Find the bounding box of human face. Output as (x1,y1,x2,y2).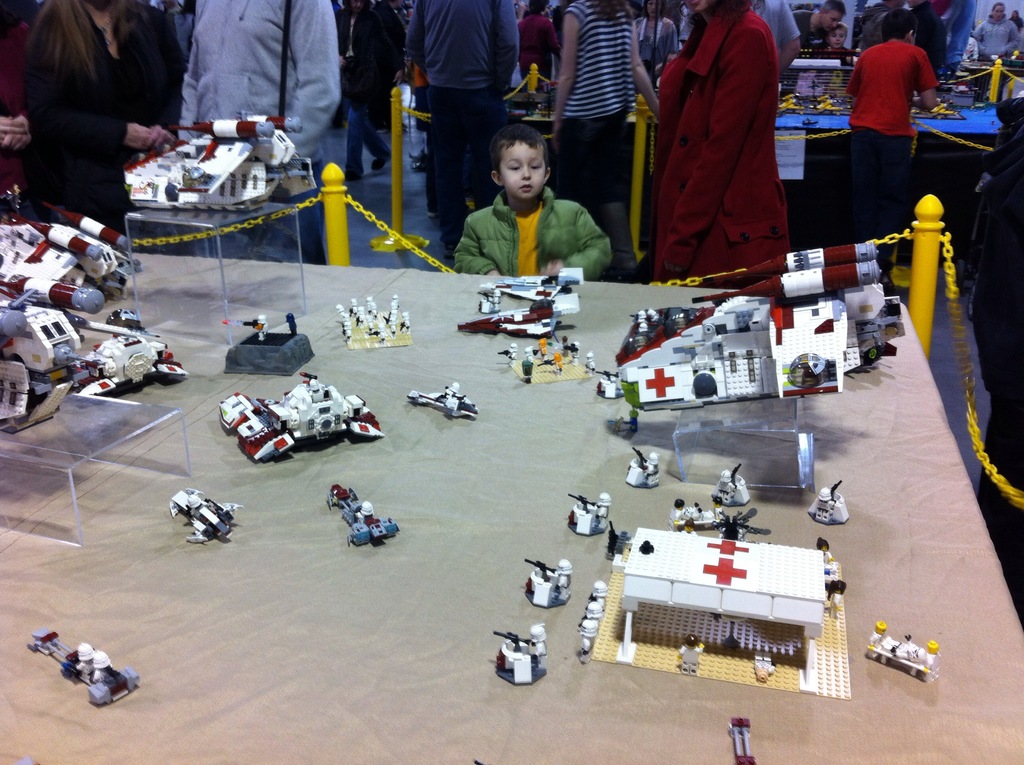
(833,24,847,48).
